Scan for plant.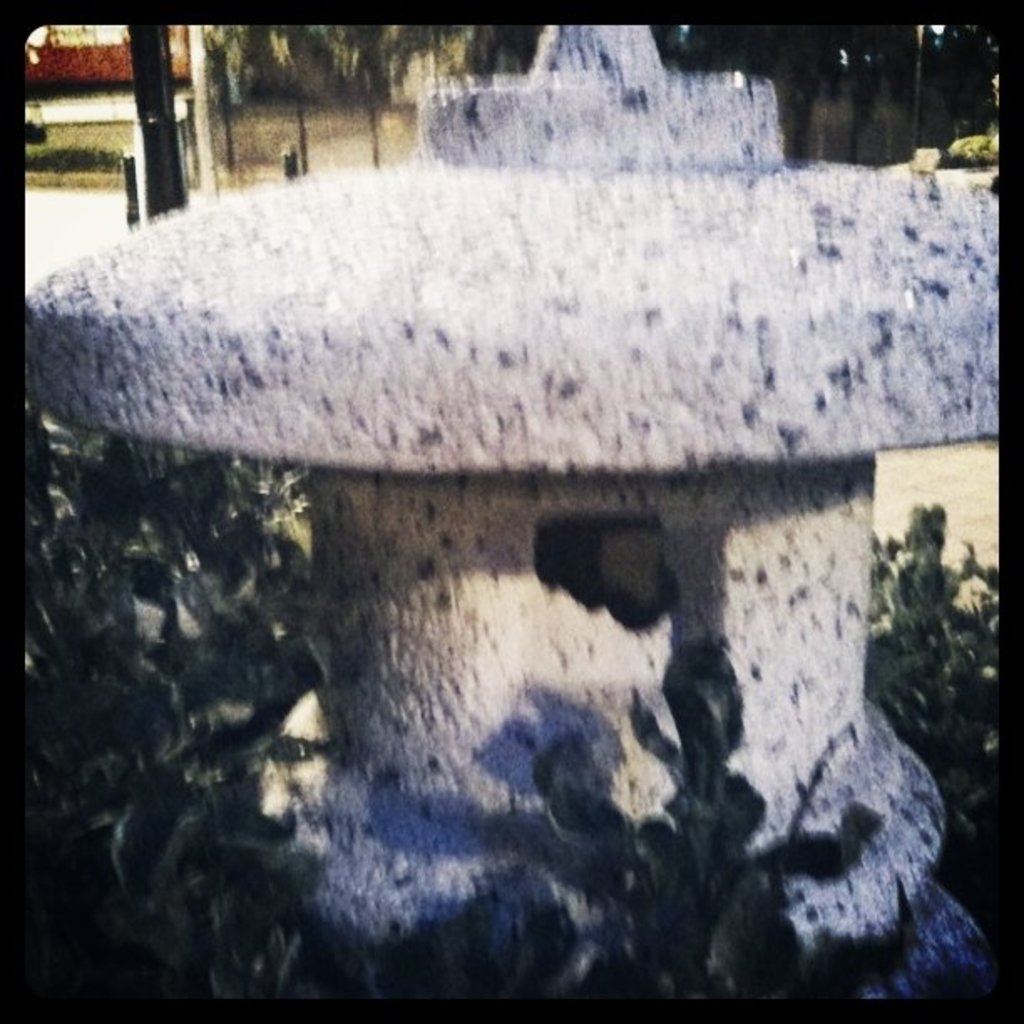
Scan result: select_region(867, 480, 1012, 793).
